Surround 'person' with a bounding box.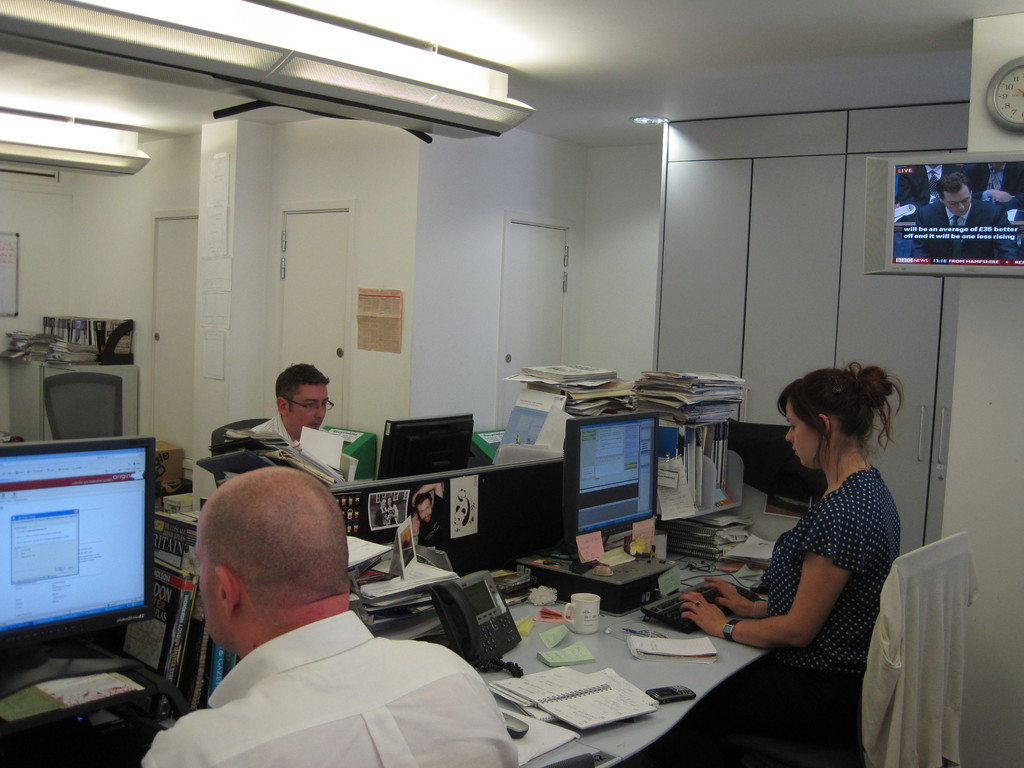
x1=149 y1=477 x2=537 y2=767.
